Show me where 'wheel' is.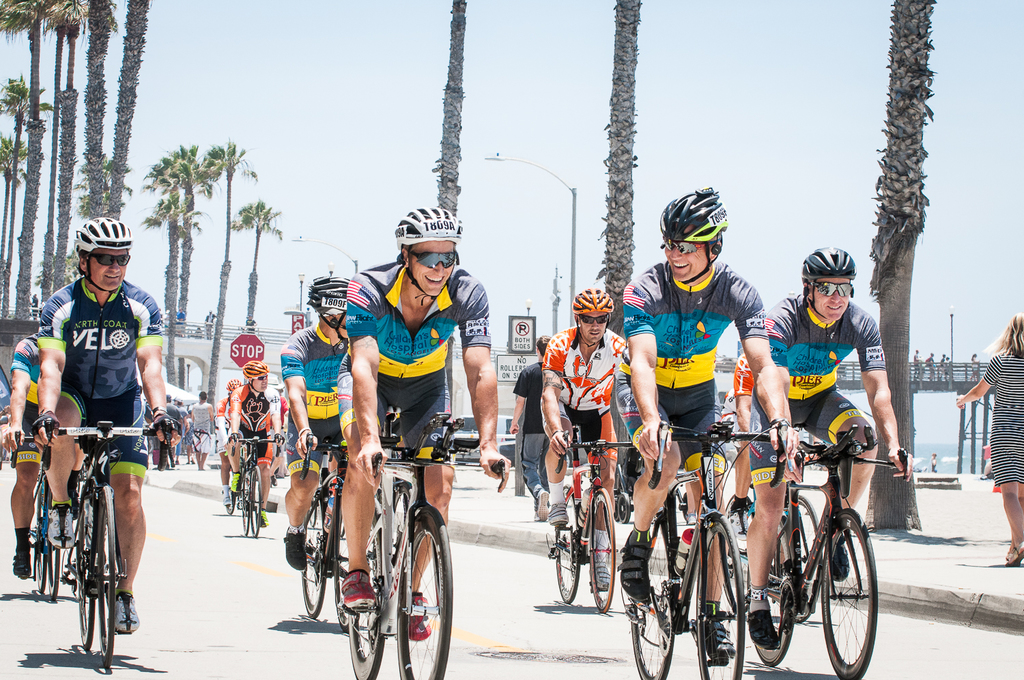
'wheel' is at (294,475,329,619).
